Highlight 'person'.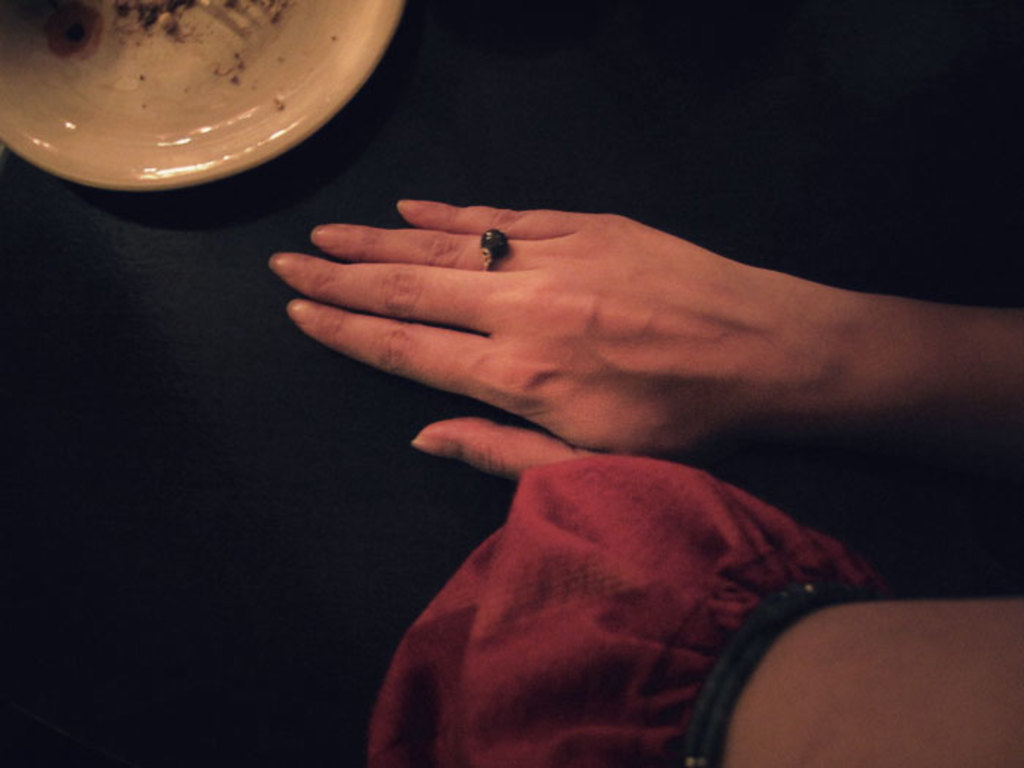
Highlighted region: box=[262, 196, 1023, 767].
